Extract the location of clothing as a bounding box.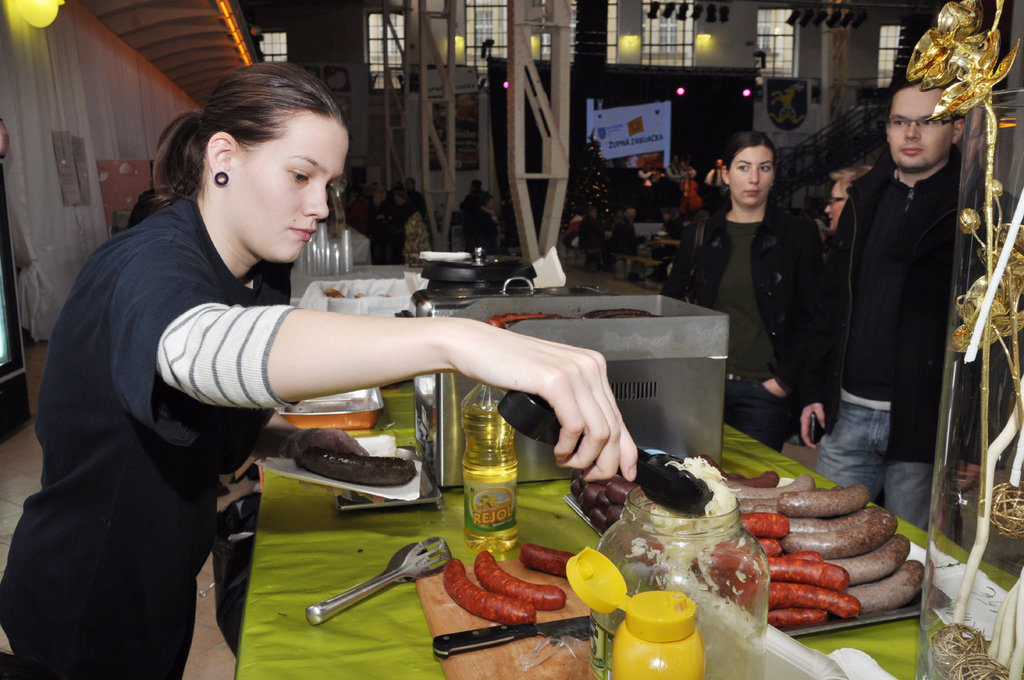
[560, 211, 589, 250].
